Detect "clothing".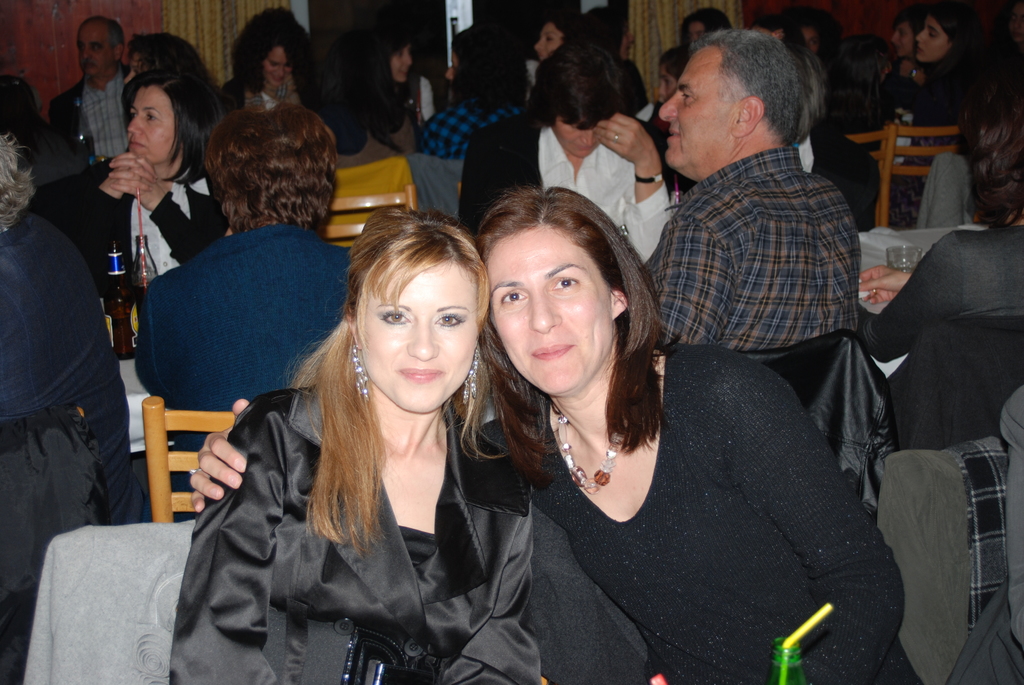
Detected at x1=645 y1=159 x2=860 y2=352.
